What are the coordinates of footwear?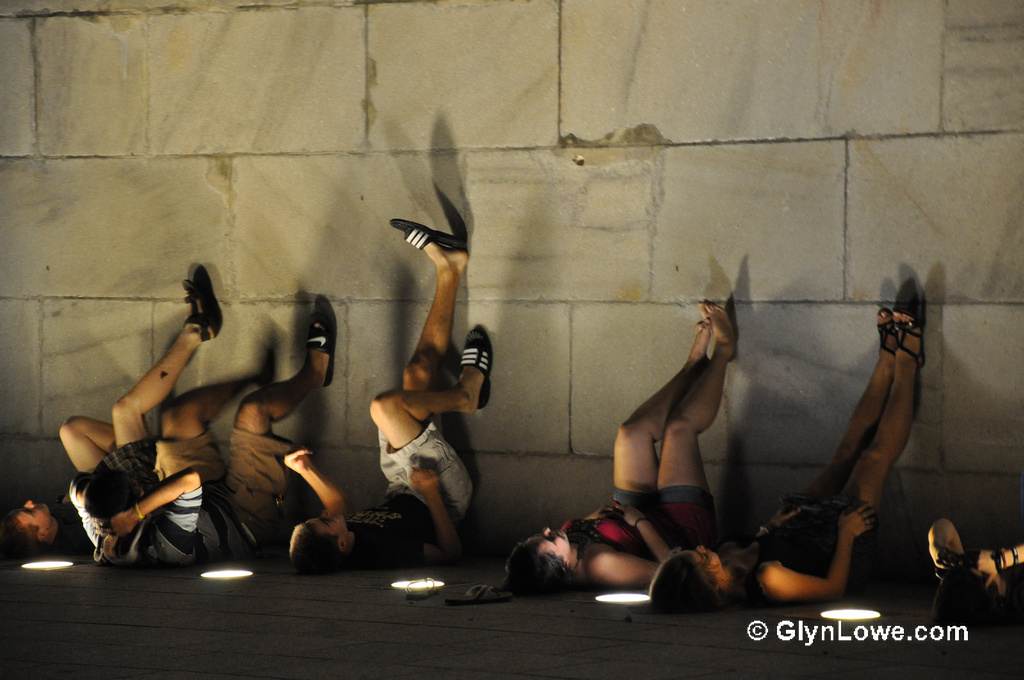
(left=305, top=308, right=334, bottom=391).
